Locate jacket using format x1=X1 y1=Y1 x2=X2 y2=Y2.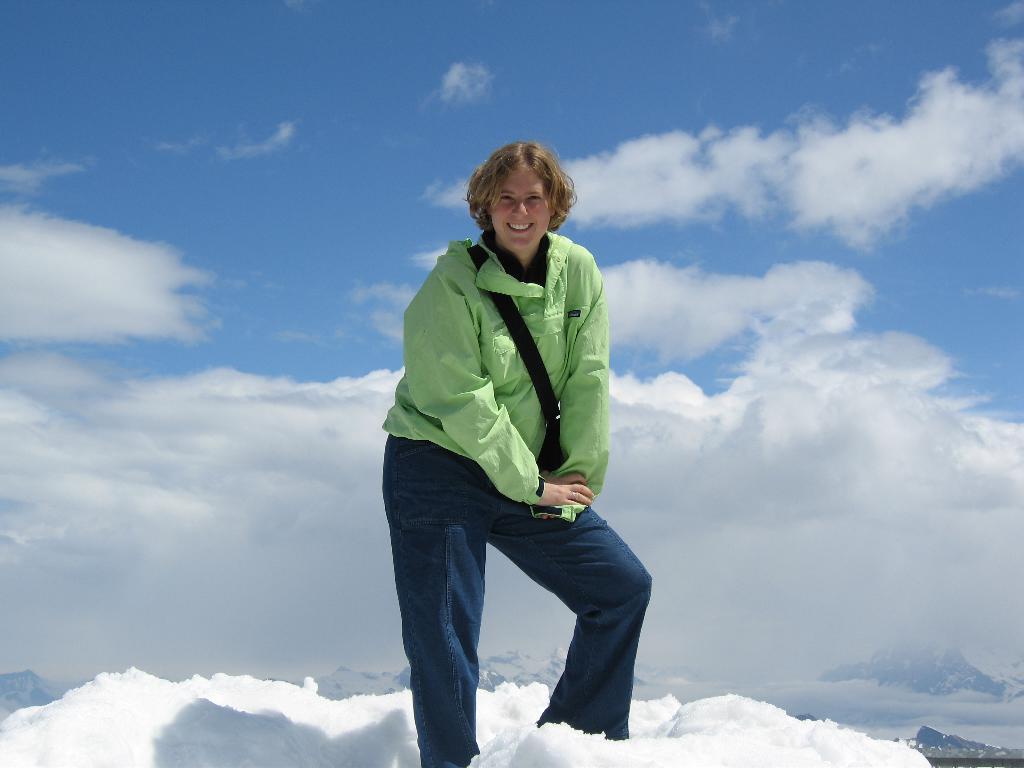
x1=383 y1=184 x2=630 y2=530.
